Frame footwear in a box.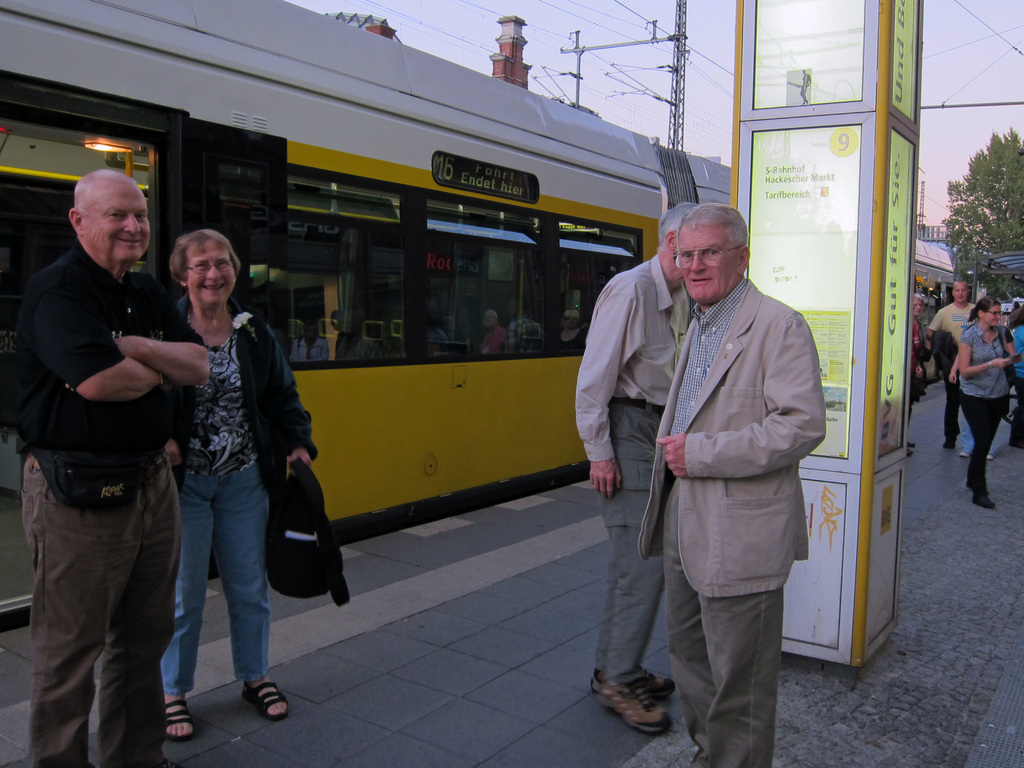
(left=951, top=449, right=971, bottom=458).
